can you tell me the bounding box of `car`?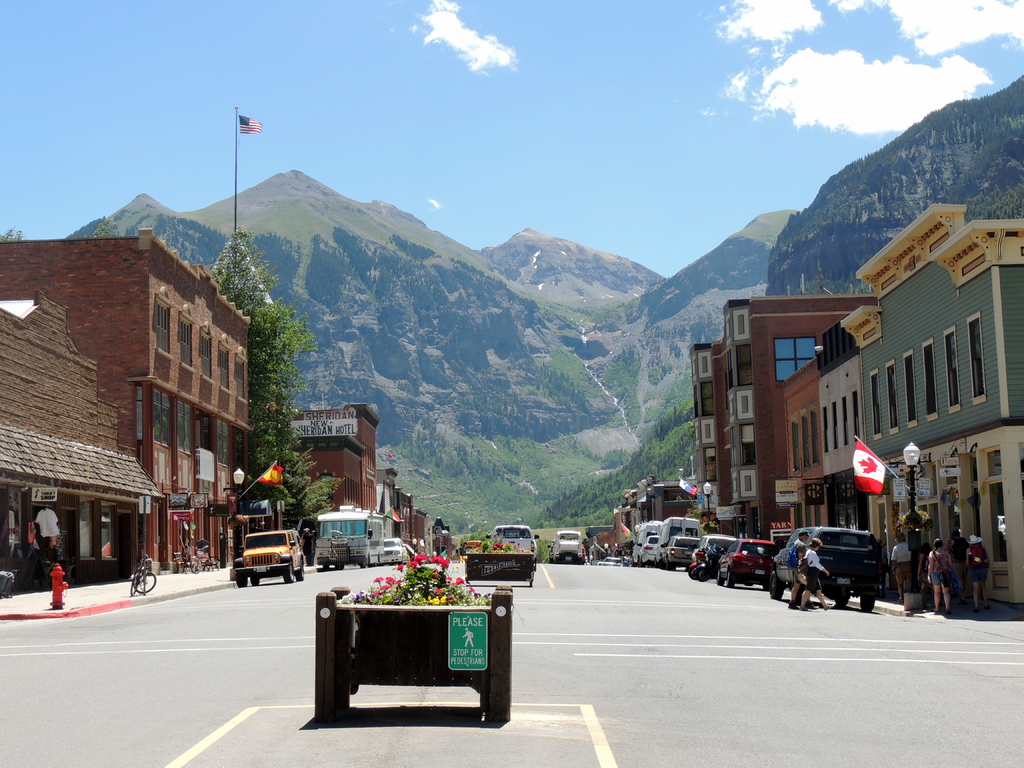
x1=602 y1=557 x2=620 y2=566.
